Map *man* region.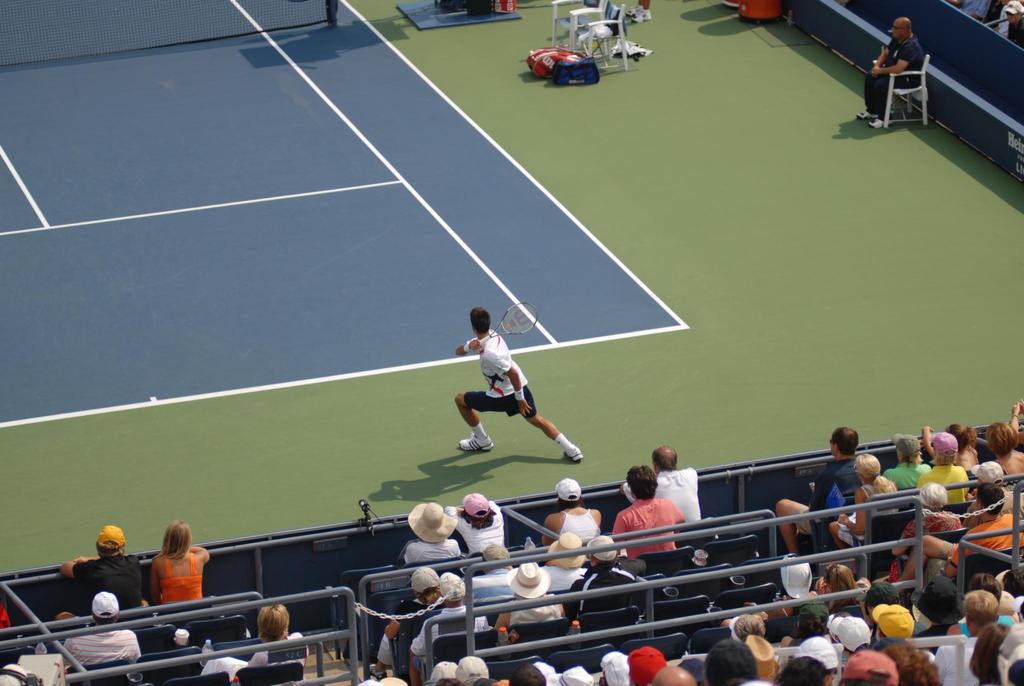
Mapped to l=60, t=521, r=143, b=611.
